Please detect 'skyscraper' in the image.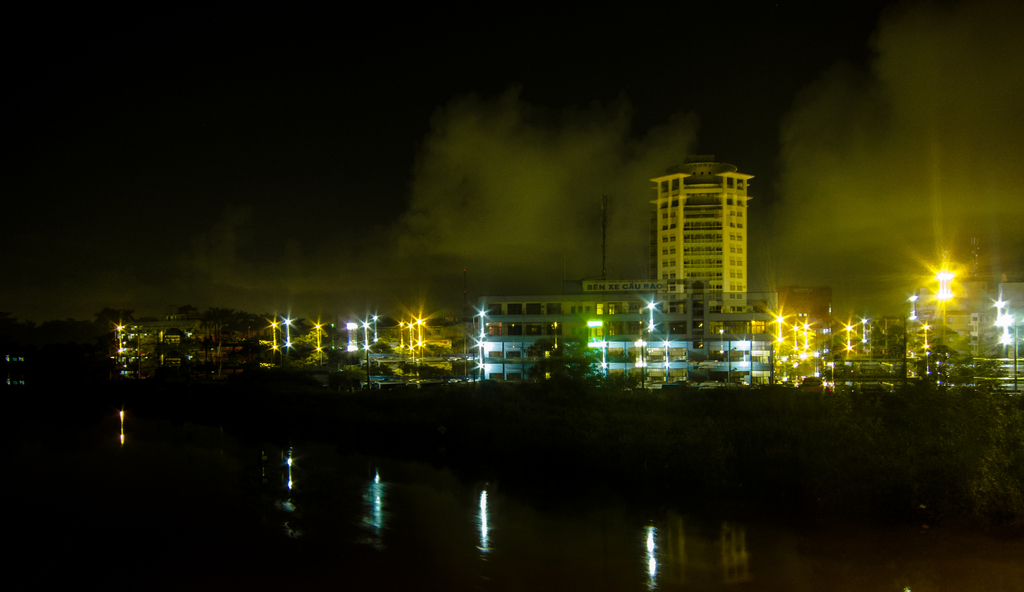
(649,150,755,313).
